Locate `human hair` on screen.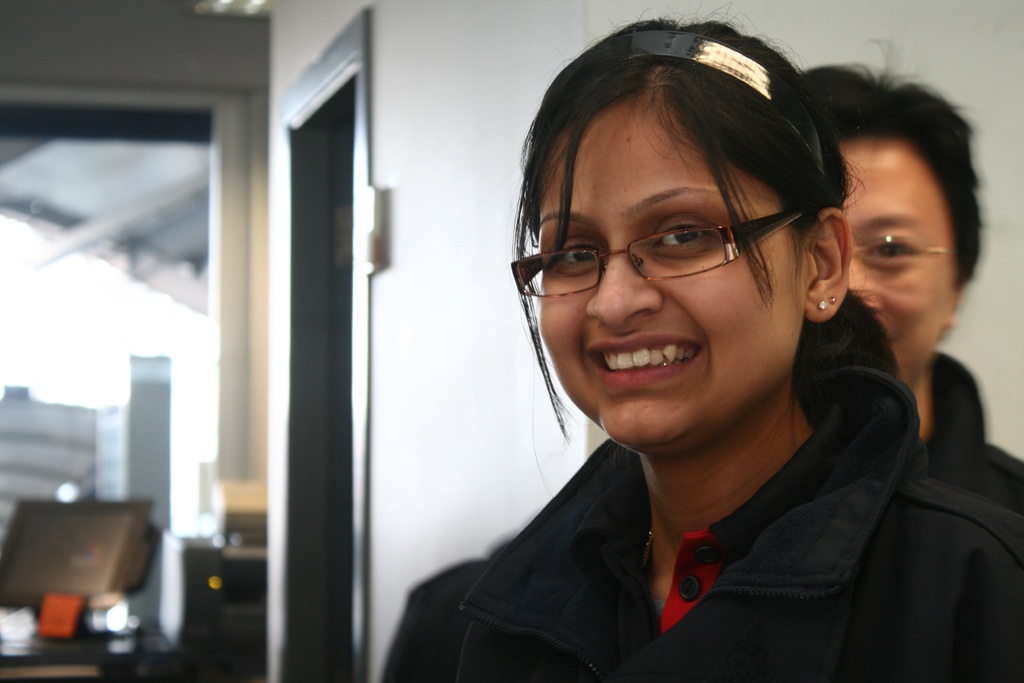
On screen at 795 33 994 288.
